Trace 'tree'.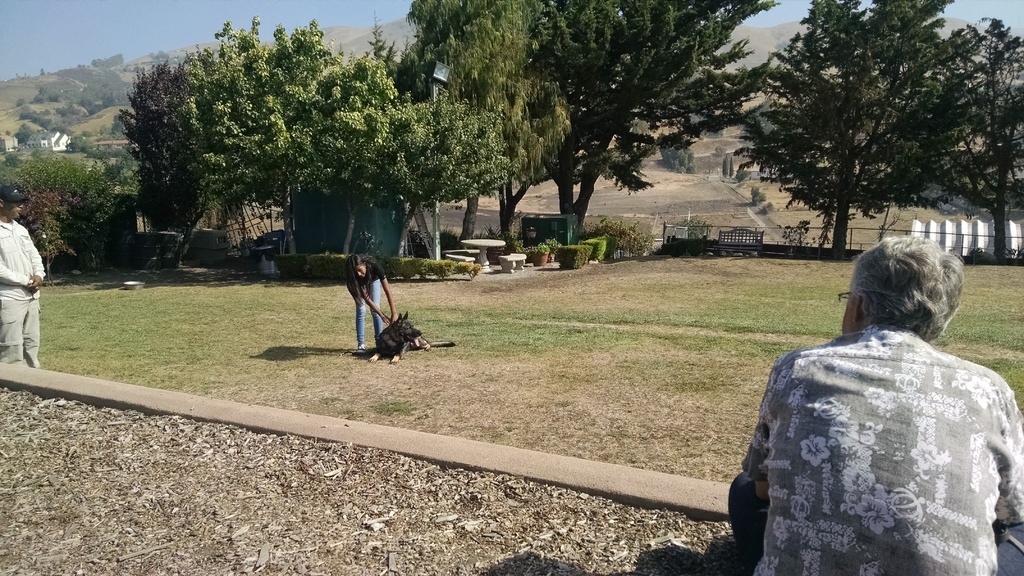
Traced to {"x1": 739, "y1": 0, "x2": 975, "y2": 251}.
